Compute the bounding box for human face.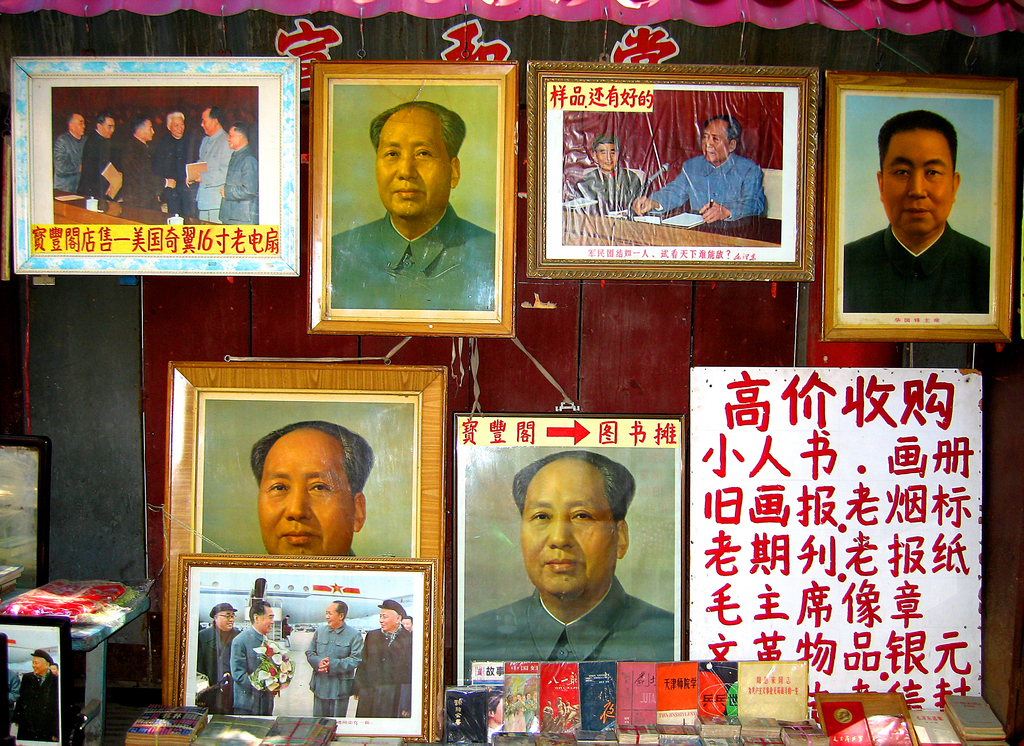
<region>595, 146, 619, 176</region>.
